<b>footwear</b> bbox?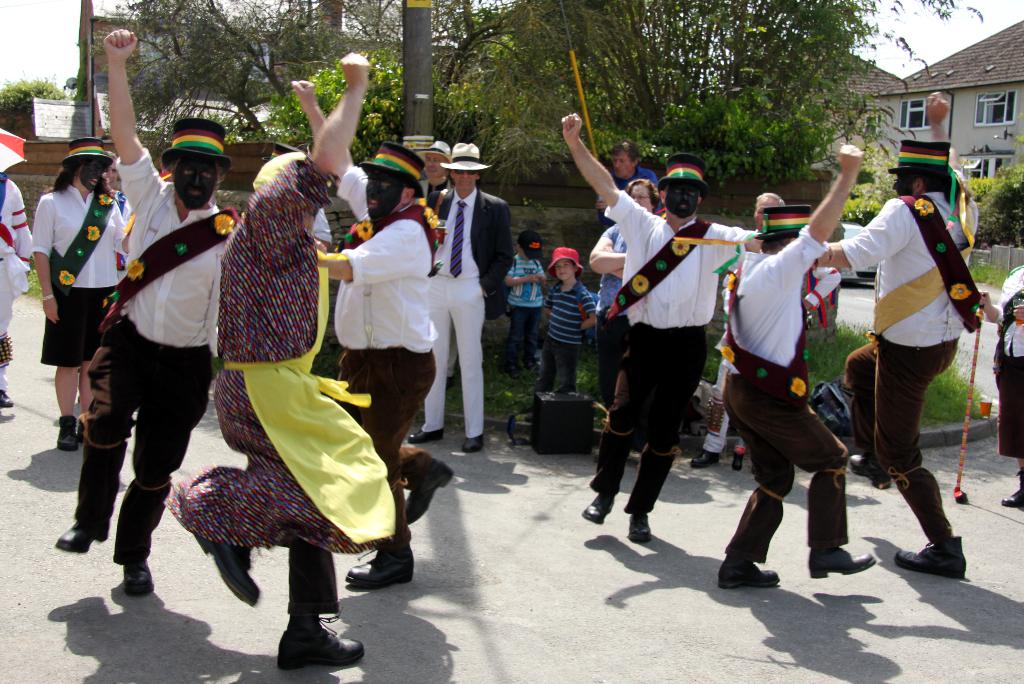
bbox=[345, 536, 419, 589]
